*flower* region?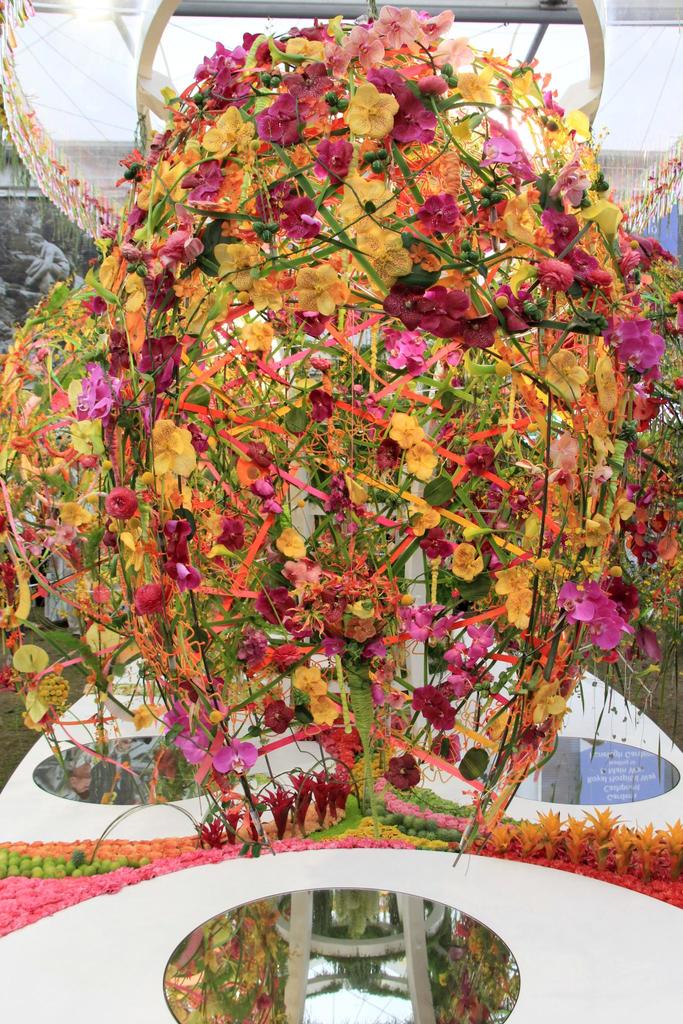
384:753:424:799
